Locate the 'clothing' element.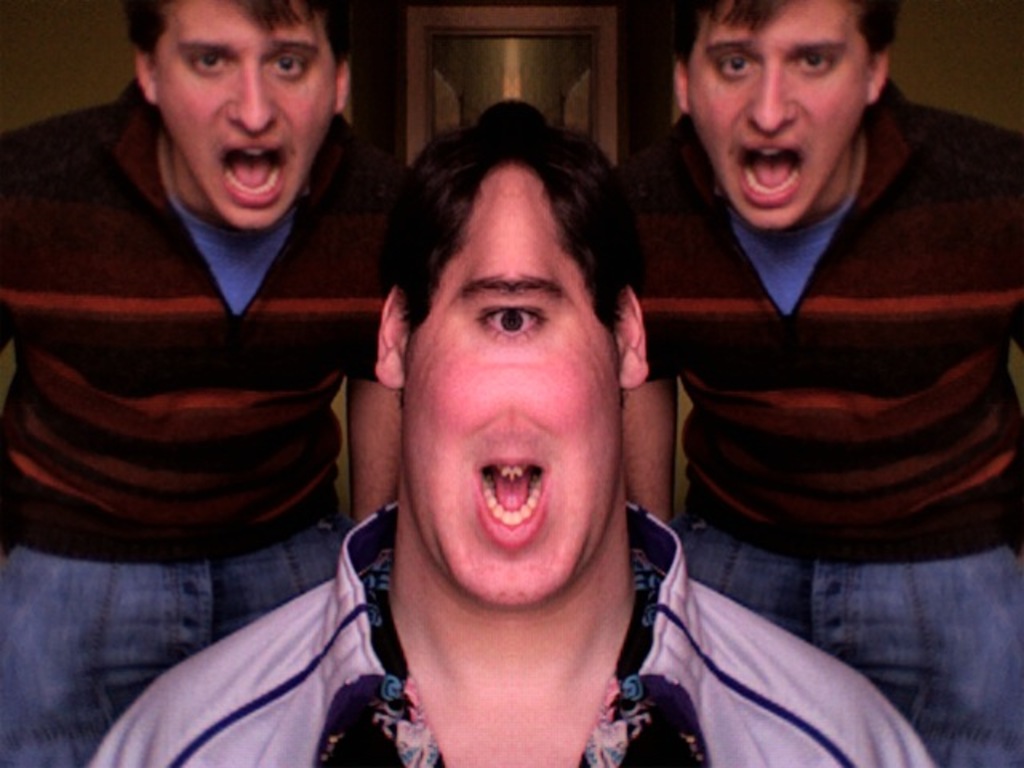
Element bbox: locate(85, 499, 944, 766).
